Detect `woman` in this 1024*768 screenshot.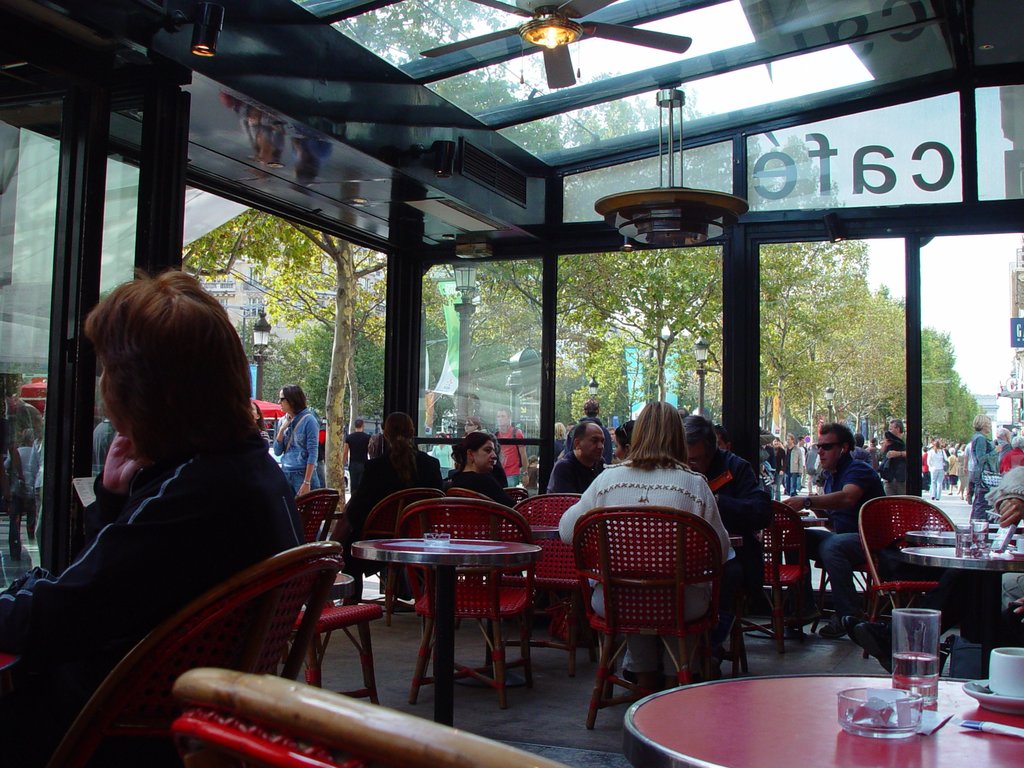
Detection: <region>968, 413, 1004, 522</region>.
